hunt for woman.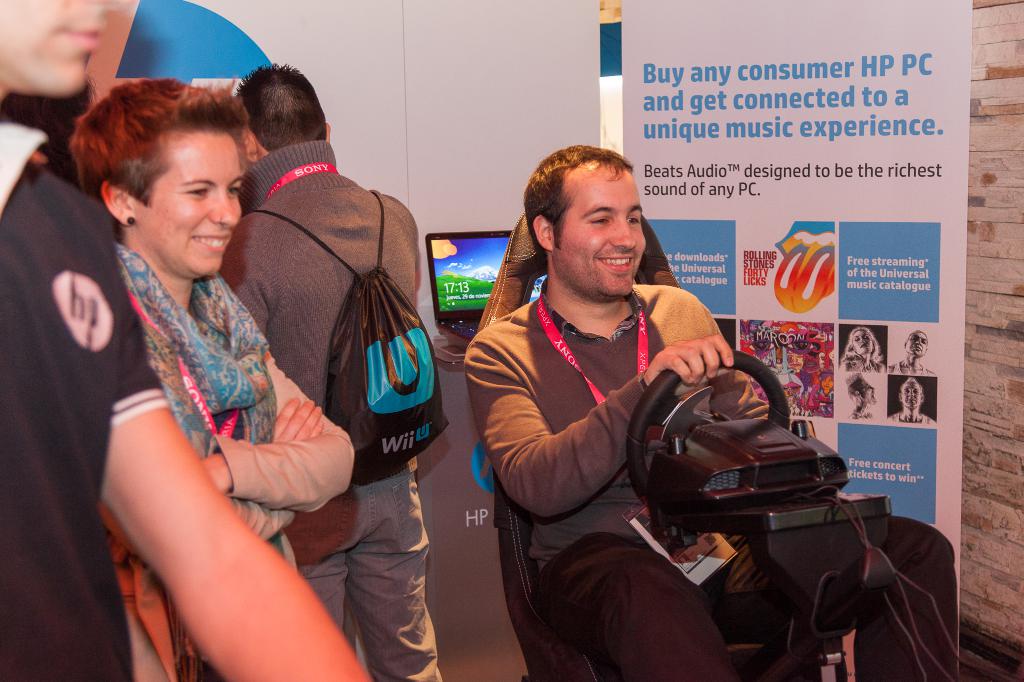
Hunted down at bbox=(58, 65, 323, 670).
